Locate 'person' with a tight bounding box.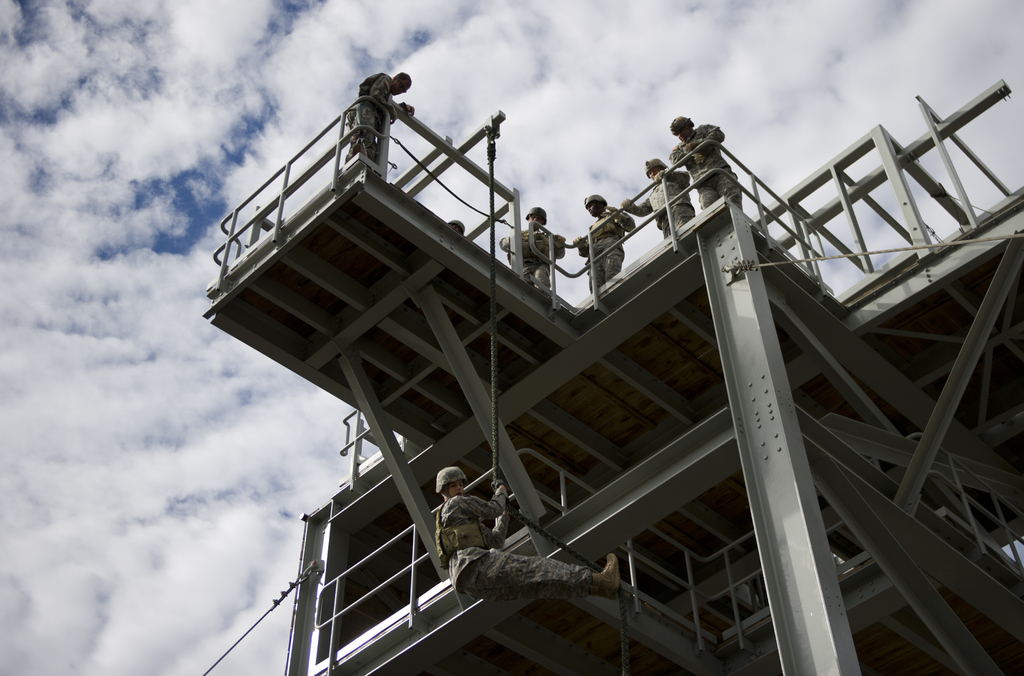
569/185/631/295.
